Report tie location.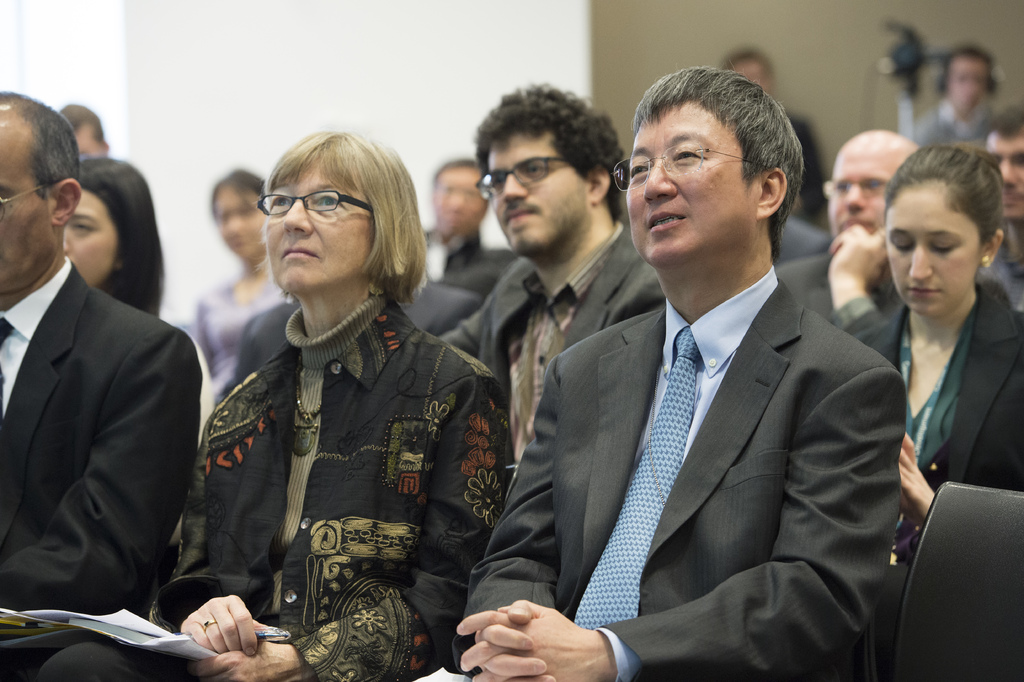
Report: (0,312,15,361).
